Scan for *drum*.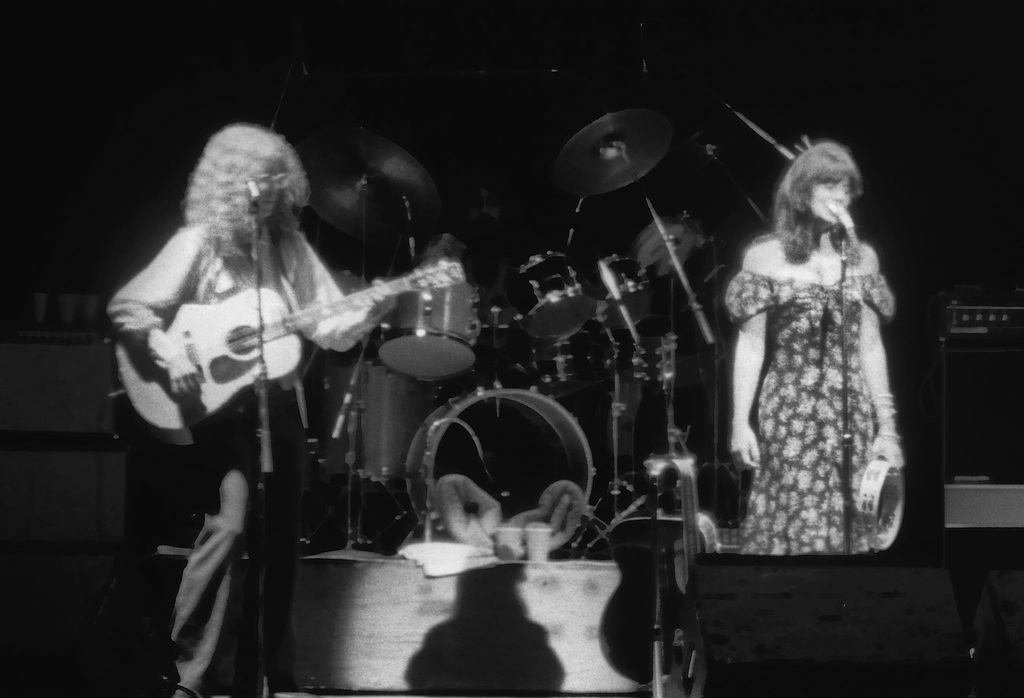
Scan result: 407:382:597:558.
